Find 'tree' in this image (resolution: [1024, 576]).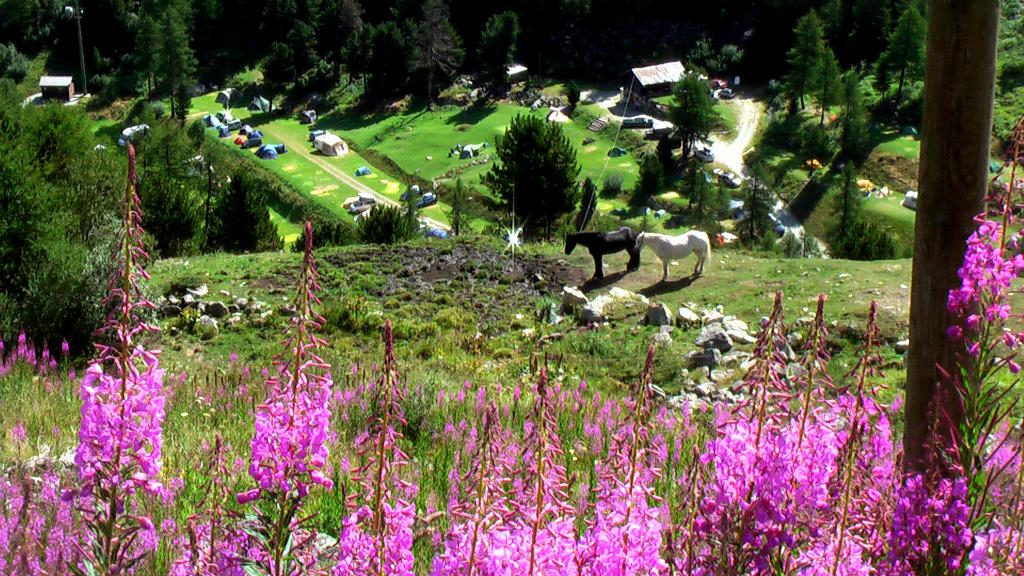
<region>671, 76, 728, 161</region>.
